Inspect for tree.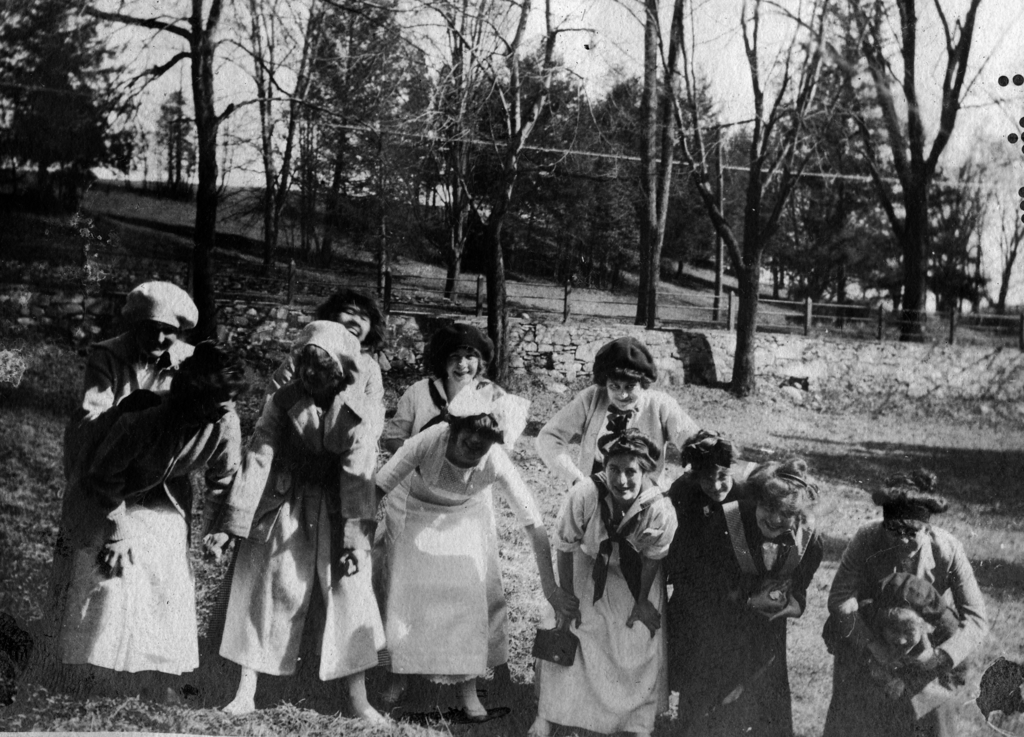
Inspection: bbox(120, 87, 202, 198).
